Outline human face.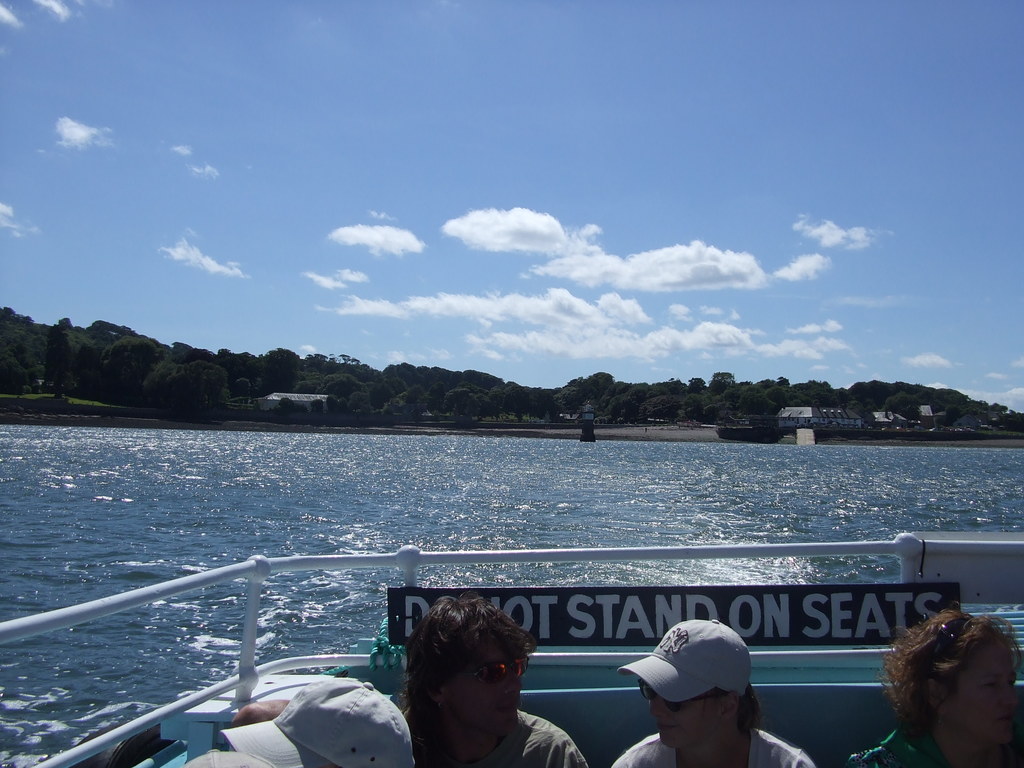
Outline: Rect(630, 678, 718, 755).
